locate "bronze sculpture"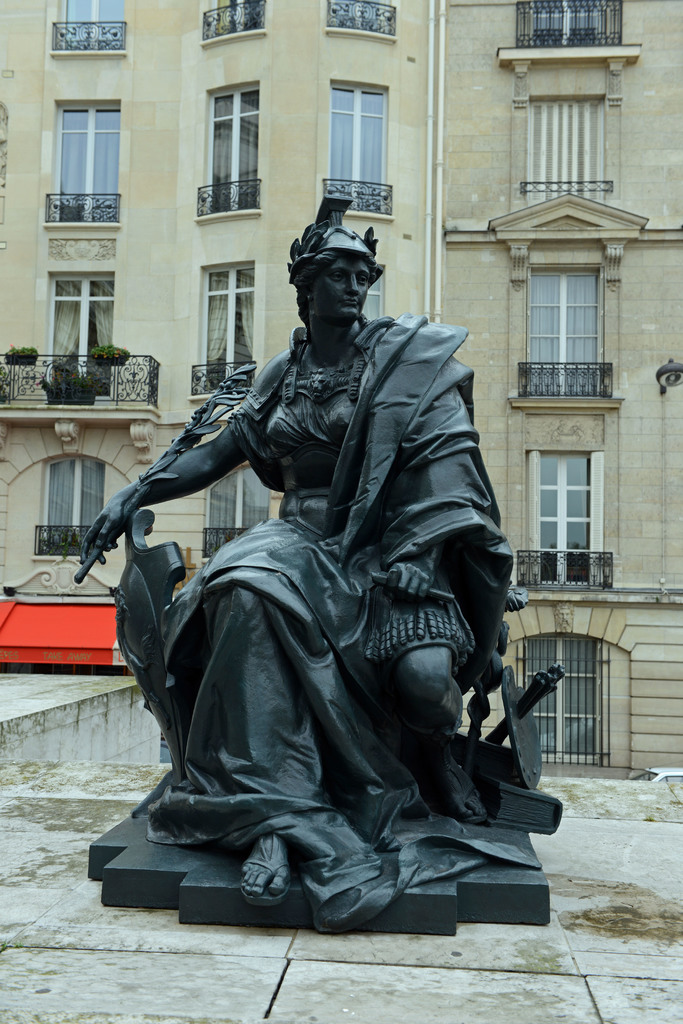
<bbox>69, 188, 557, 932</bbox>
